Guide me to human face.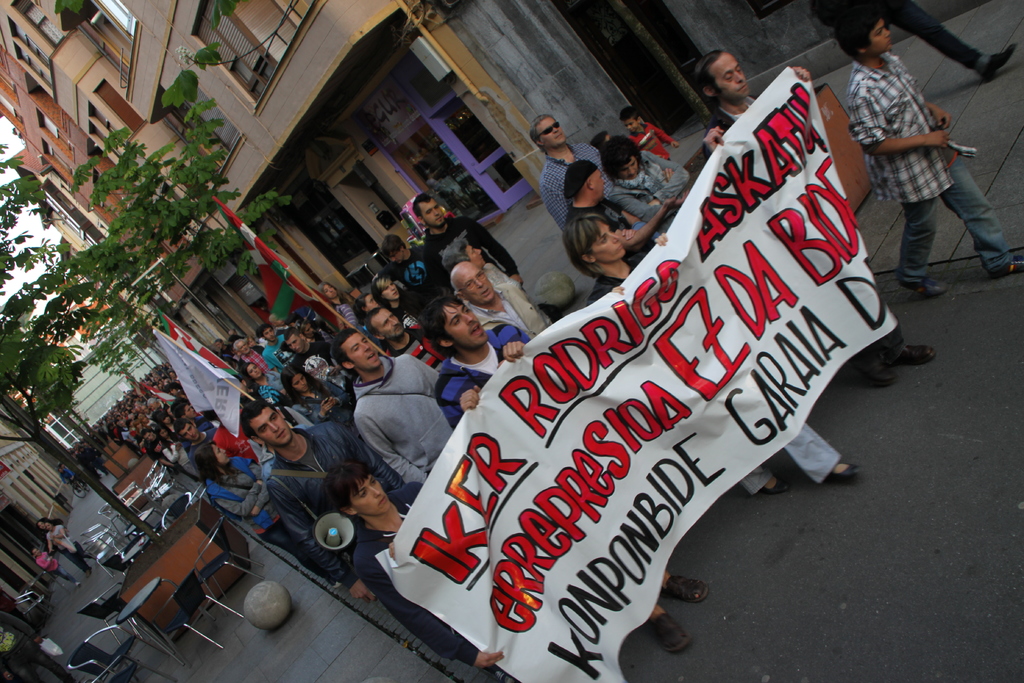
Guidance: <box>351,477,390,516</box>.
